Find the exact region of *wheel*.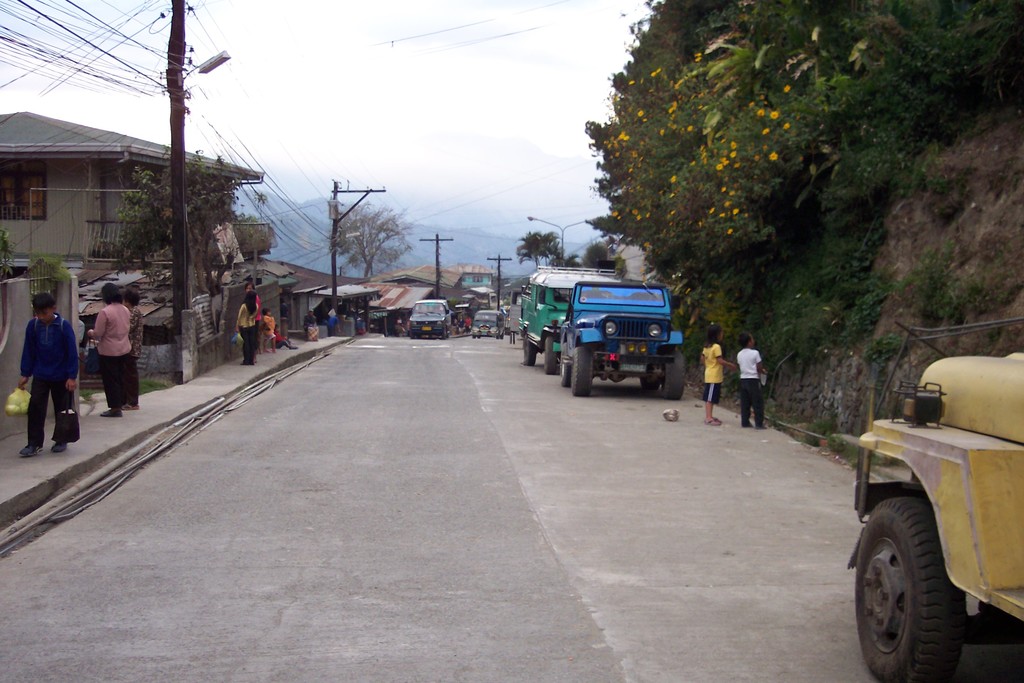
Exact region: 439,322,447,338.
